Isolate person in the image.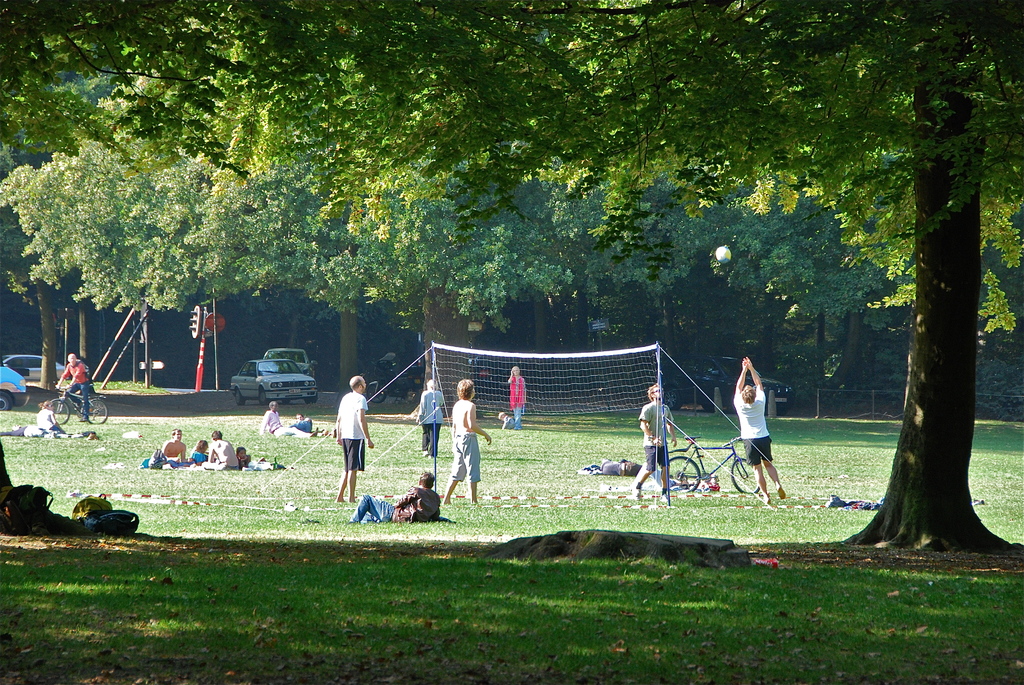
Isolated region: (510,366,527,434).
